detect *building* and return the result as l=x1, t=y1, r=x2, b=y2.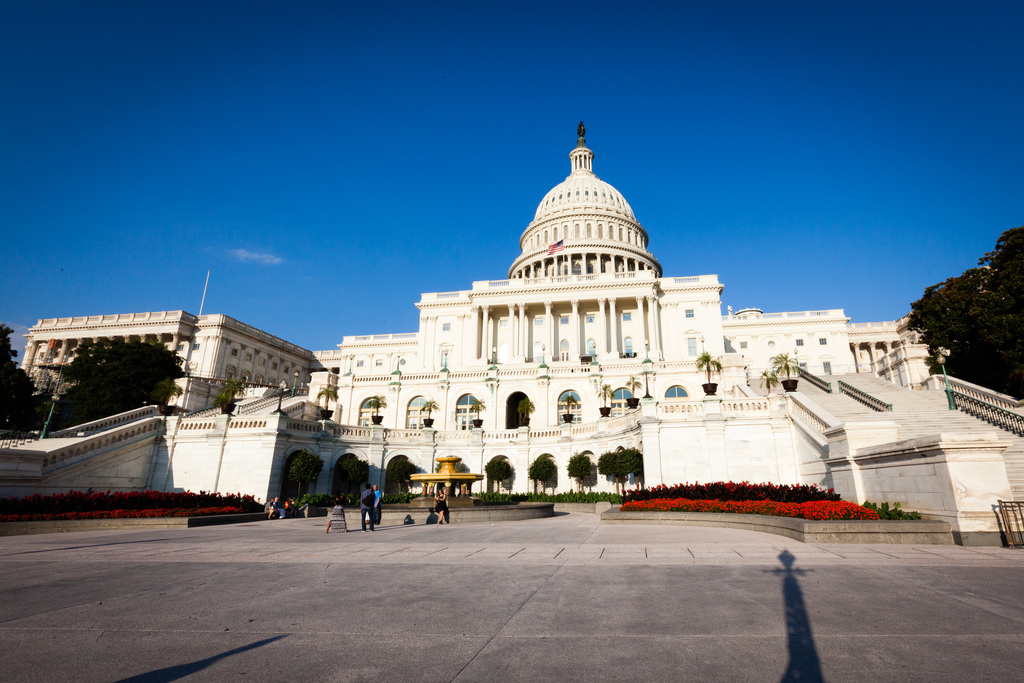
l=0, t=124, r=1020, b=547.
